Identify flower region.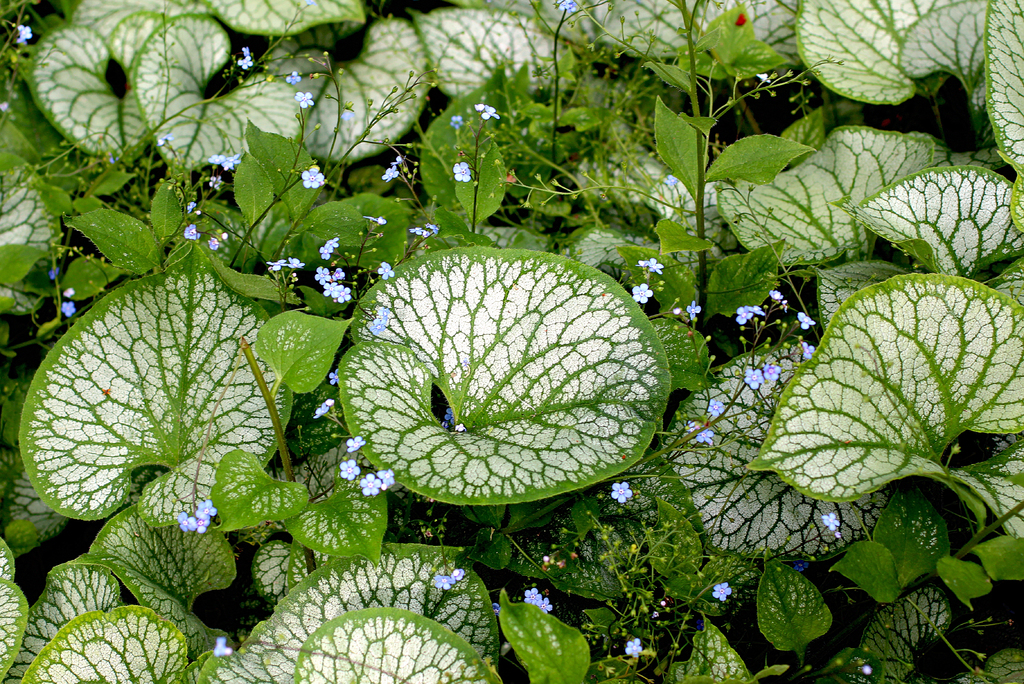
Region: [642,258,662,271].
